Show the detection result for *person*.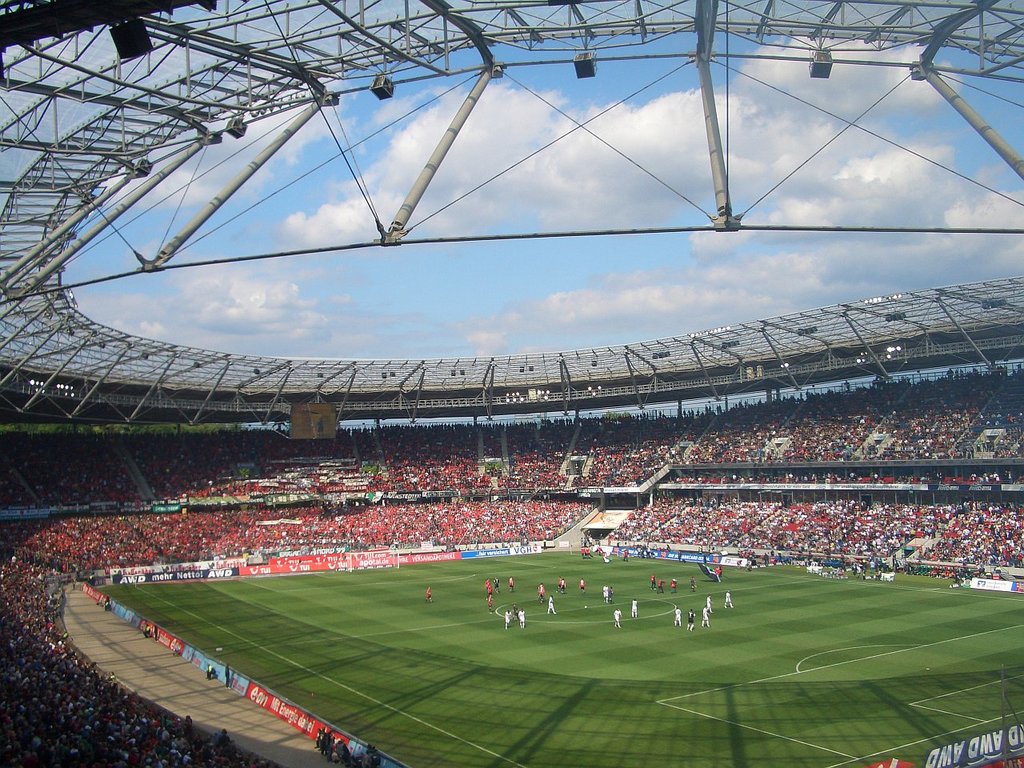
x1=648, y1=573, x2=658, y2=591.
